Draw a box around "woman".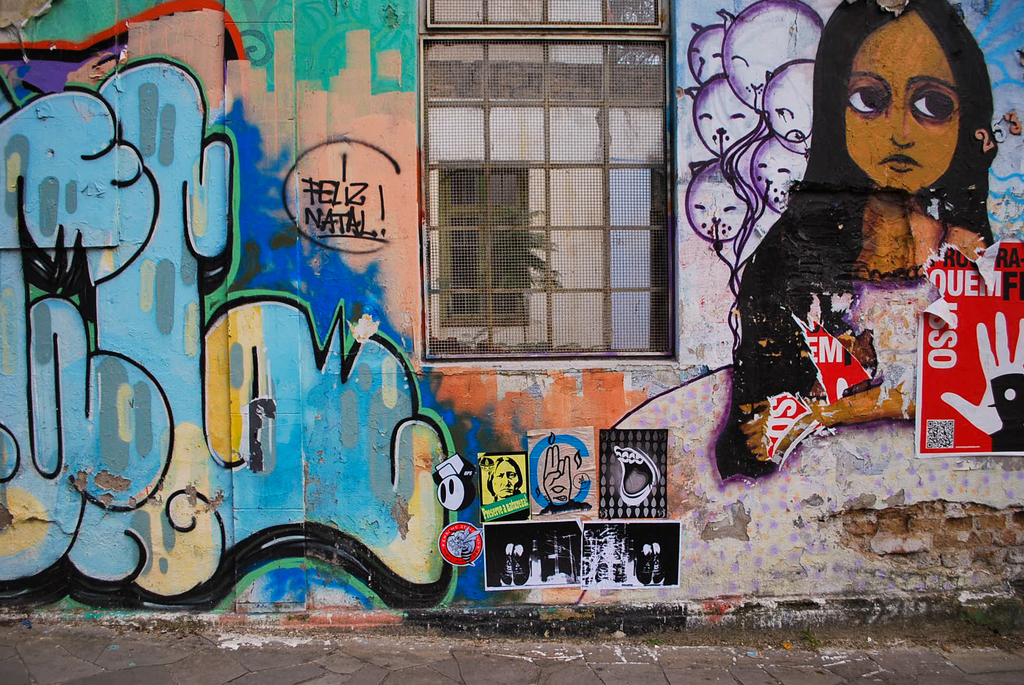
Rect(700, 8, 1011, 475).
